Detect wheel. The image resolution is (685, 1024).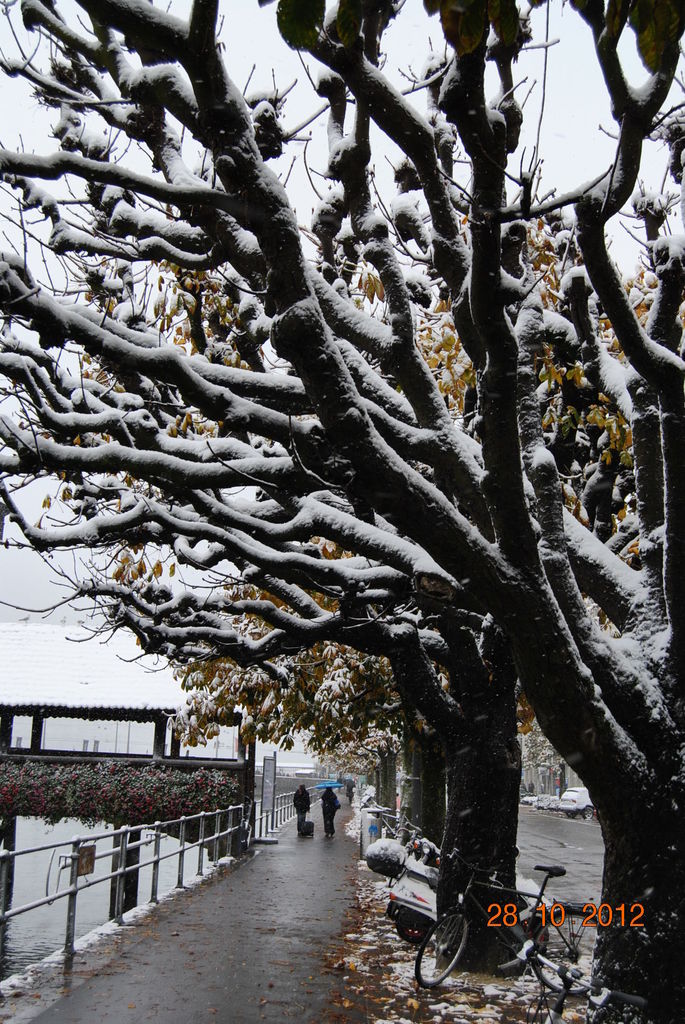
<bbox>522, 910, 597, 1001</bbox>.
